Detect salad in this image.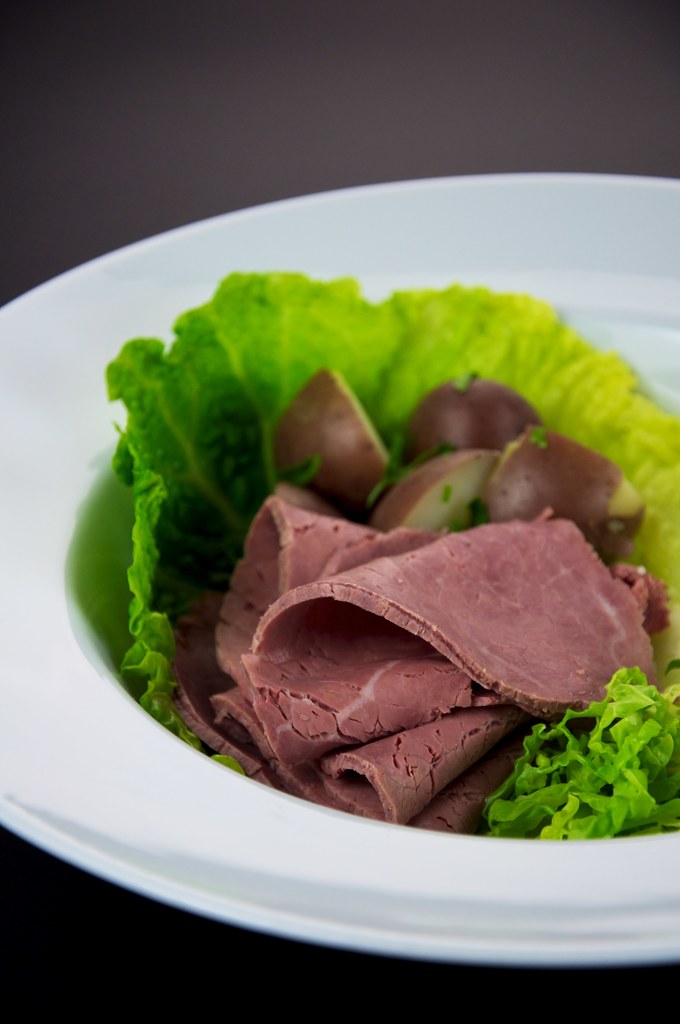
Detection: 35/279/679/889.
